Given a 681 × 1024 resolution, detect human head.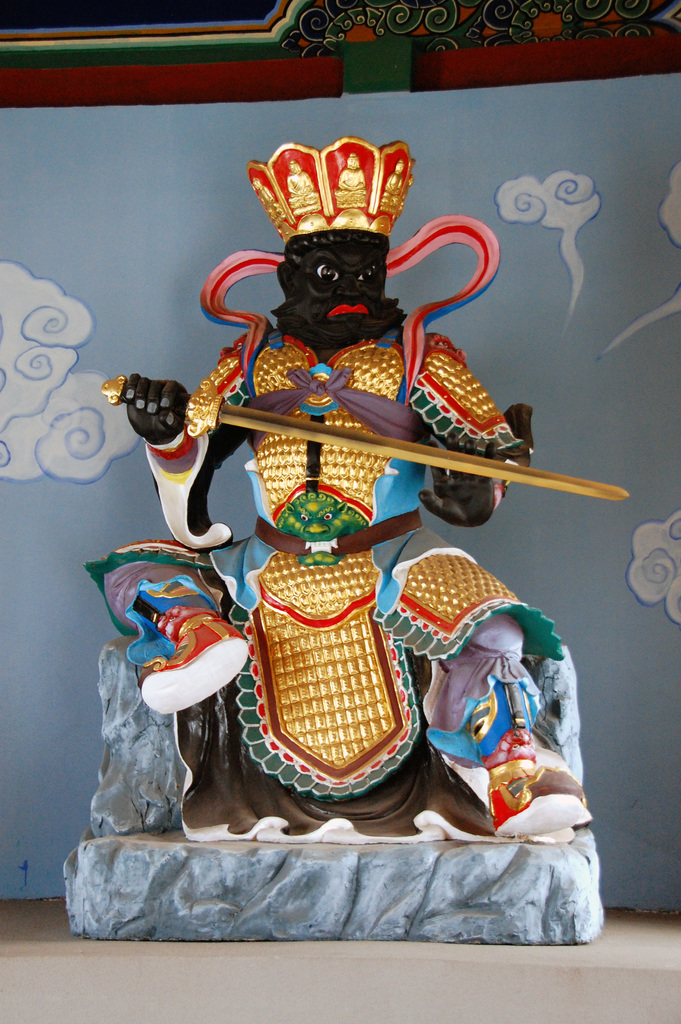
275 230 400 336.
